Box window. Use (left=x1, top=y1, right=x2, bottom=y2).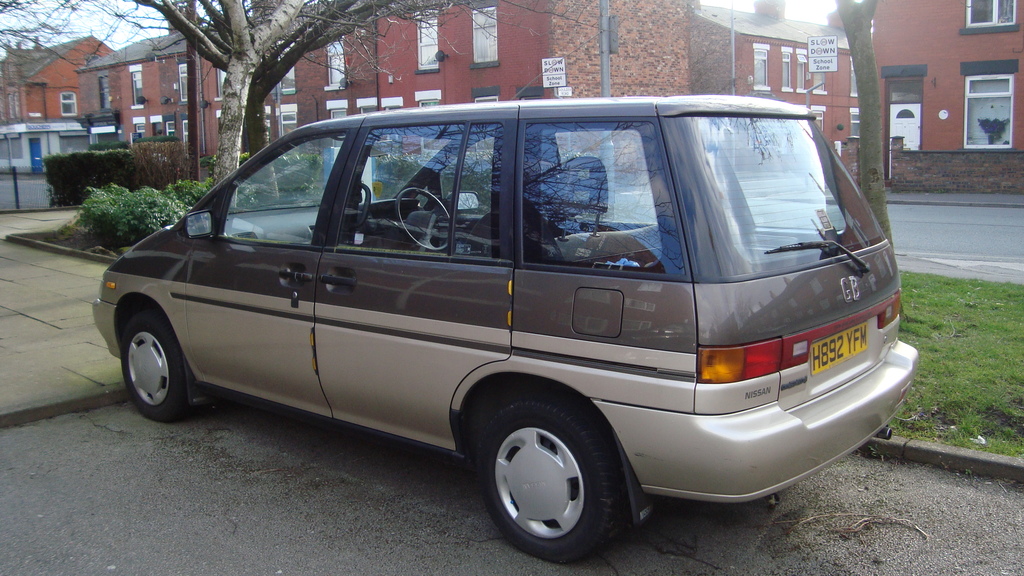
(left=355, top=93, right=408, bottom=146).
